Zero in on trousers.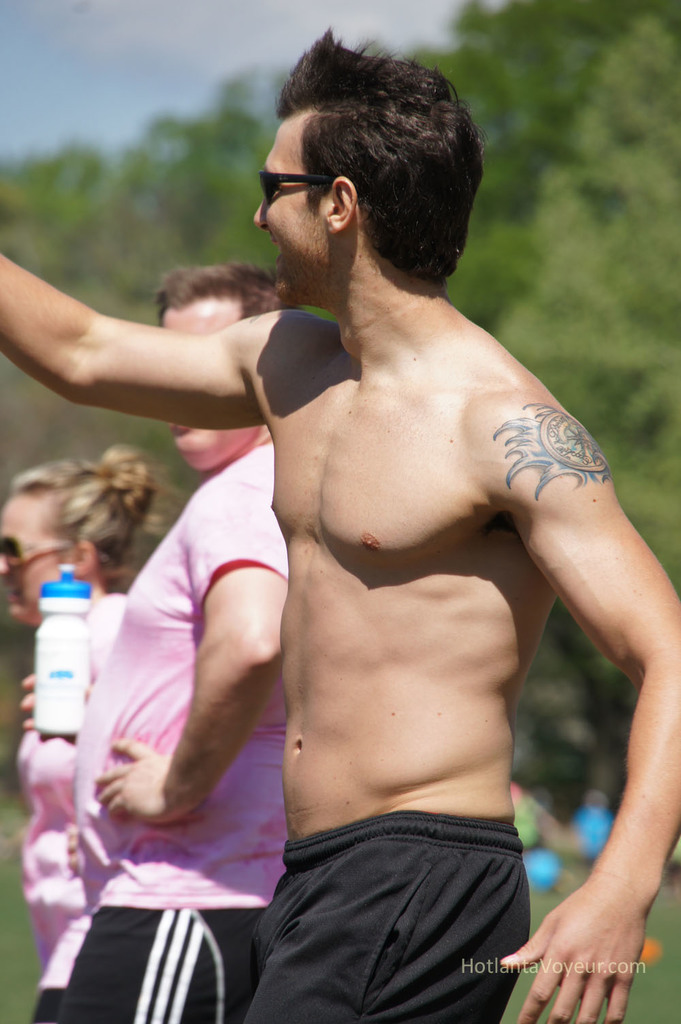
Zeroed in: x1=228, y1=803, x2=550, y2=1006.
